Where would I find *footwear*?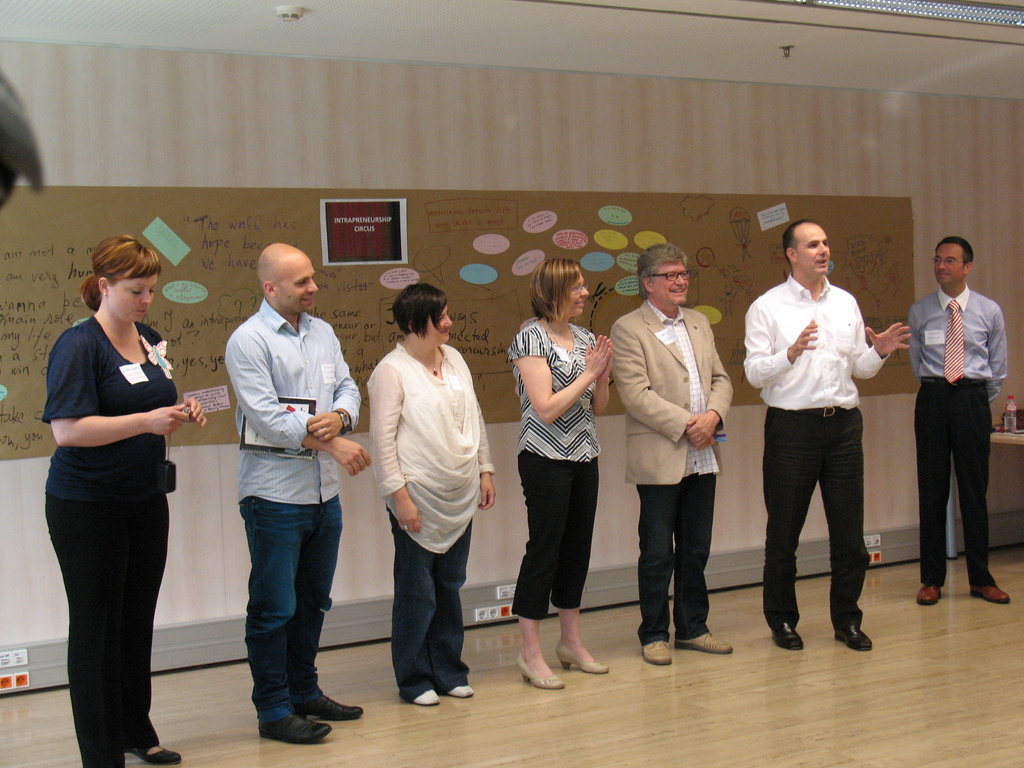
At Rect(552, 636, 608, 672).
